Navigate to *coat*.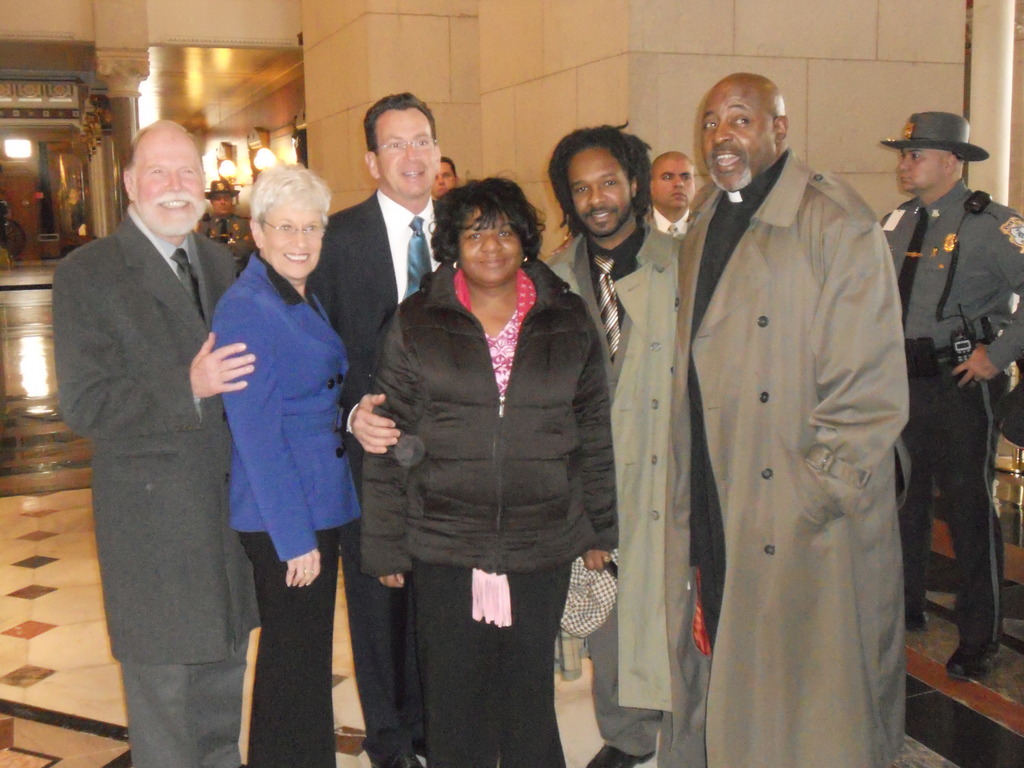
Navigation target: region(47, 212, 272, 664).
